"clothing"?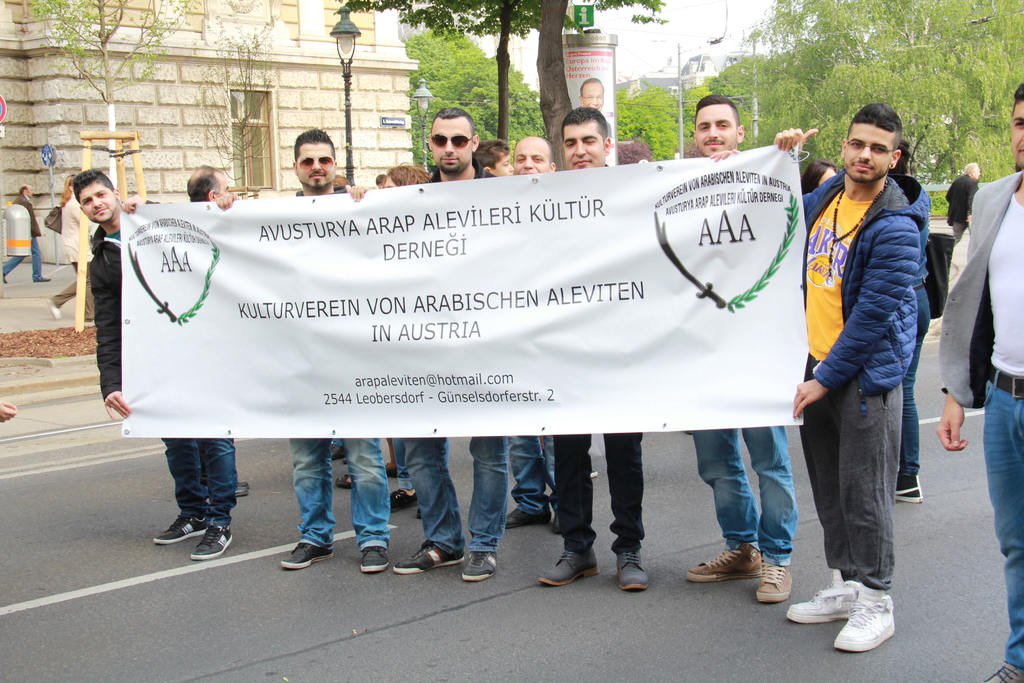
[x1=938, y1=171, x2=1023, y2=671]
